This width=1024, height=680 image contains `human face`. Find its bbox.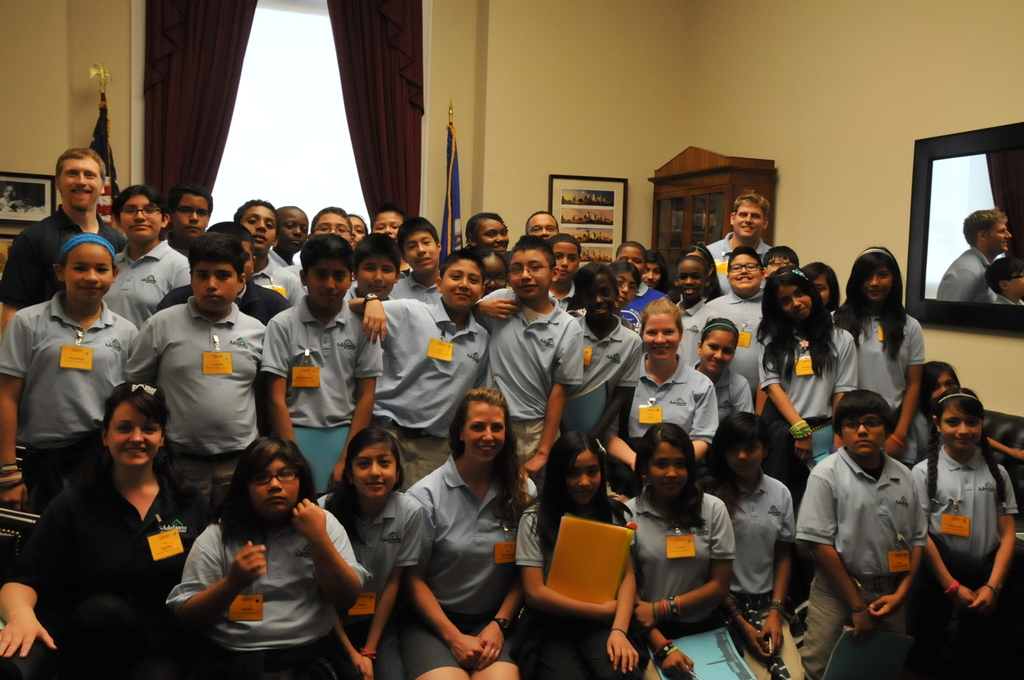
x1=639 y1=259 x2=659 y2=287.
